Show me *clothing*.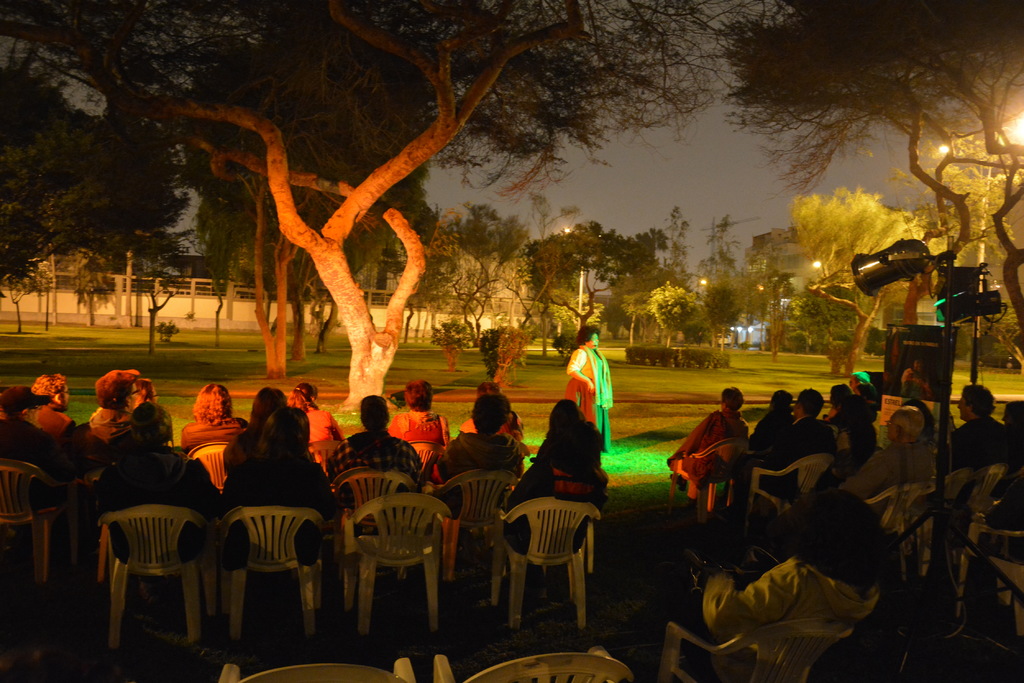
*clothing* is here: 941, 406, 1023, 474.
